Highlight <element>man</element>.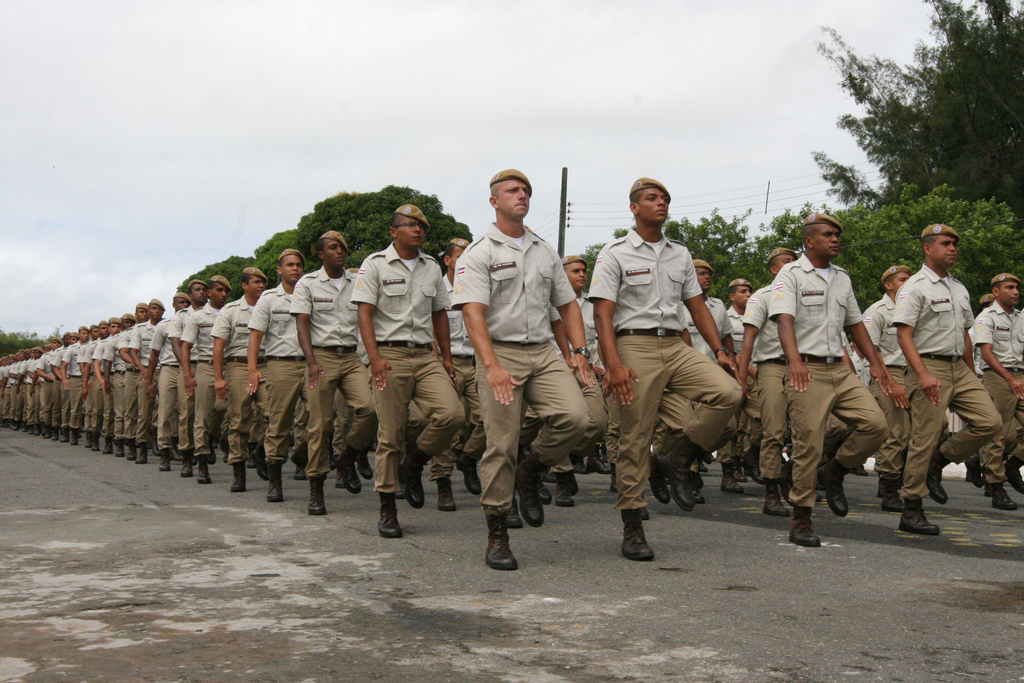
Highlighted region: 287, 230, 376, 513.
